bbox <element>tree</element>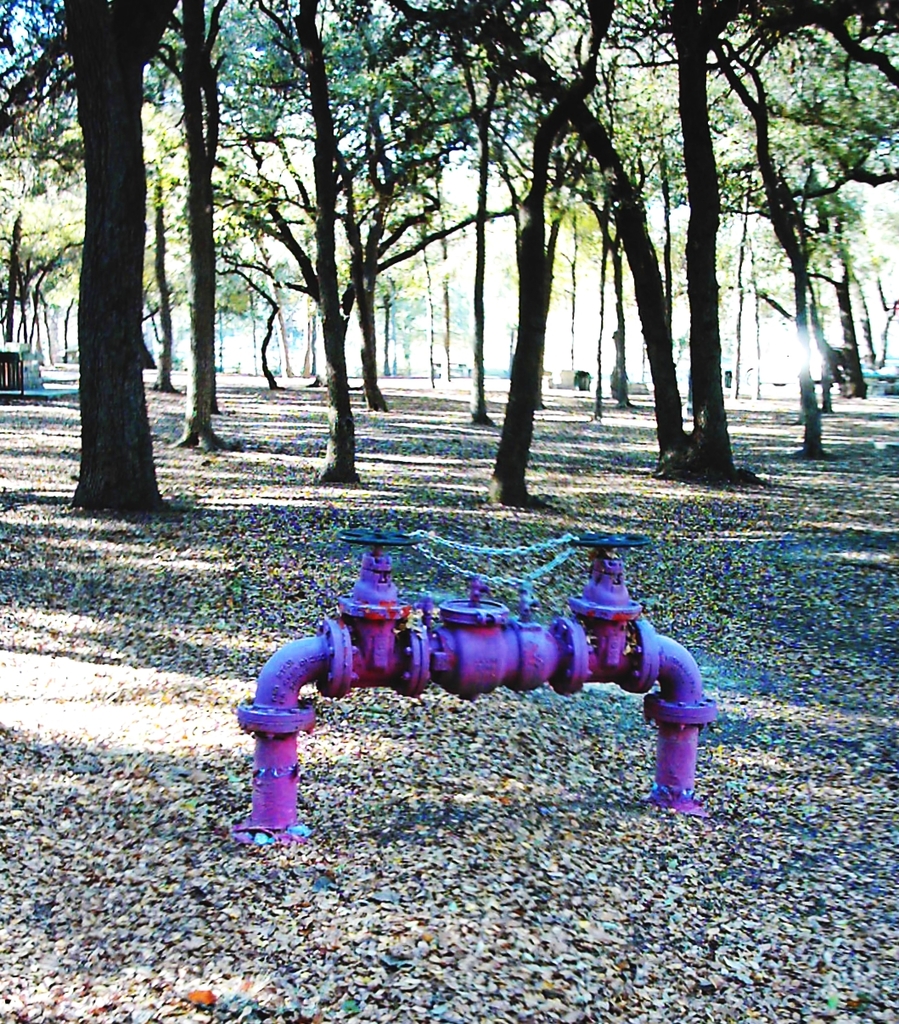
bbox=(367, 0, 633, 532)
